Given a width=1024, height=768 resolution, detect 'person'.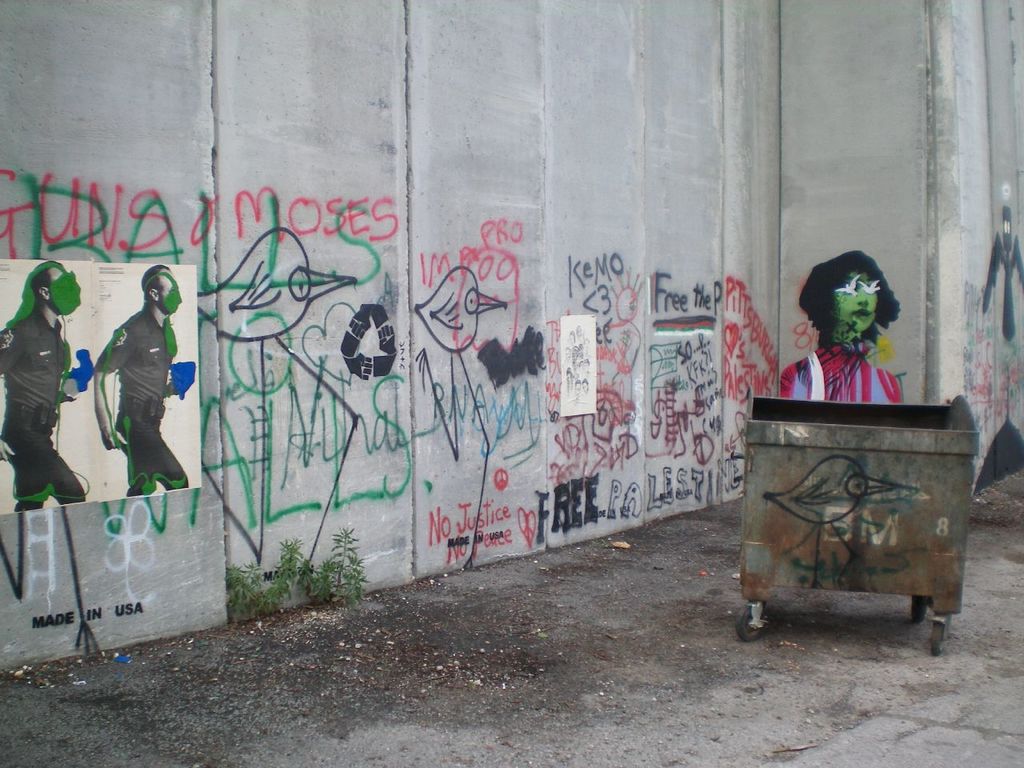
85, 264, 174, 514.
